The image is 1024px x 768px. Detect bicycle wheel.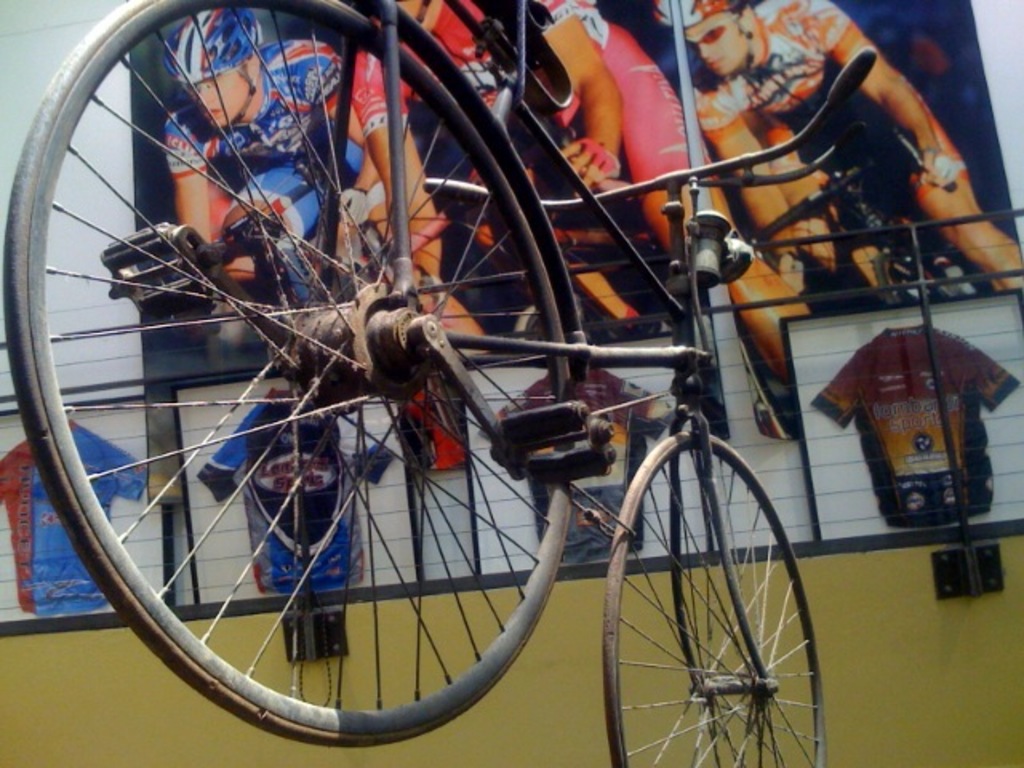
Detection: <bbox>592, 438, 824, 762</bbox>.
